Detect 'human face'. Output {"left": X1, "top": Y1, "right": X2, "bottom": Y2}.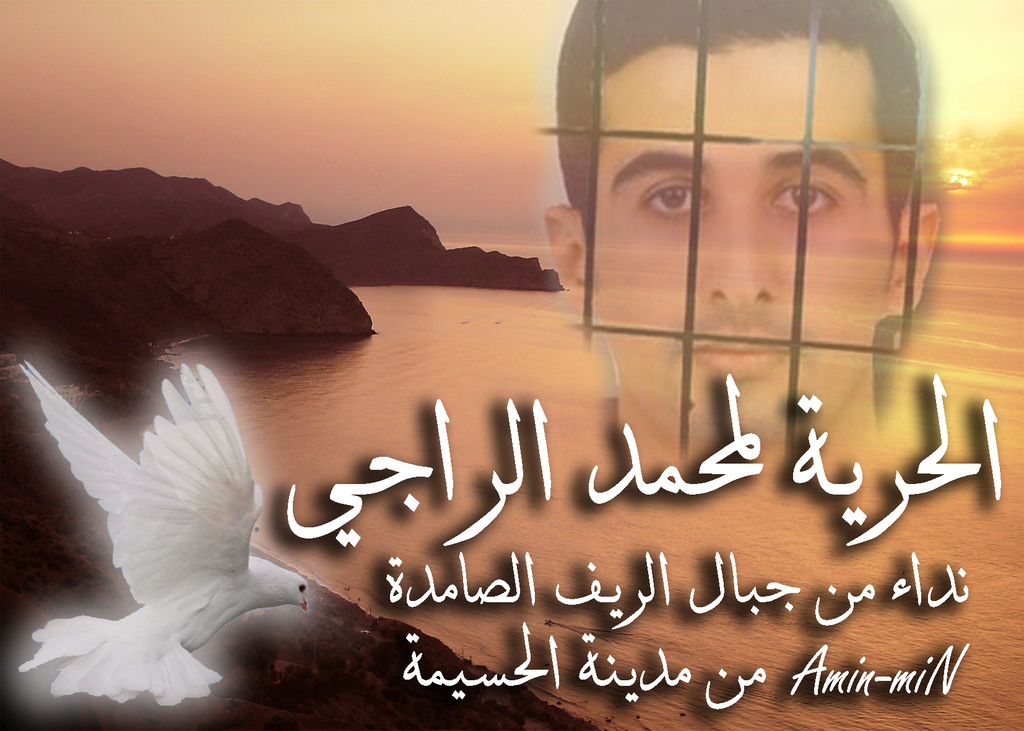
{"left": 586, "top": 40, "right": 897, "bottom": 446}.
